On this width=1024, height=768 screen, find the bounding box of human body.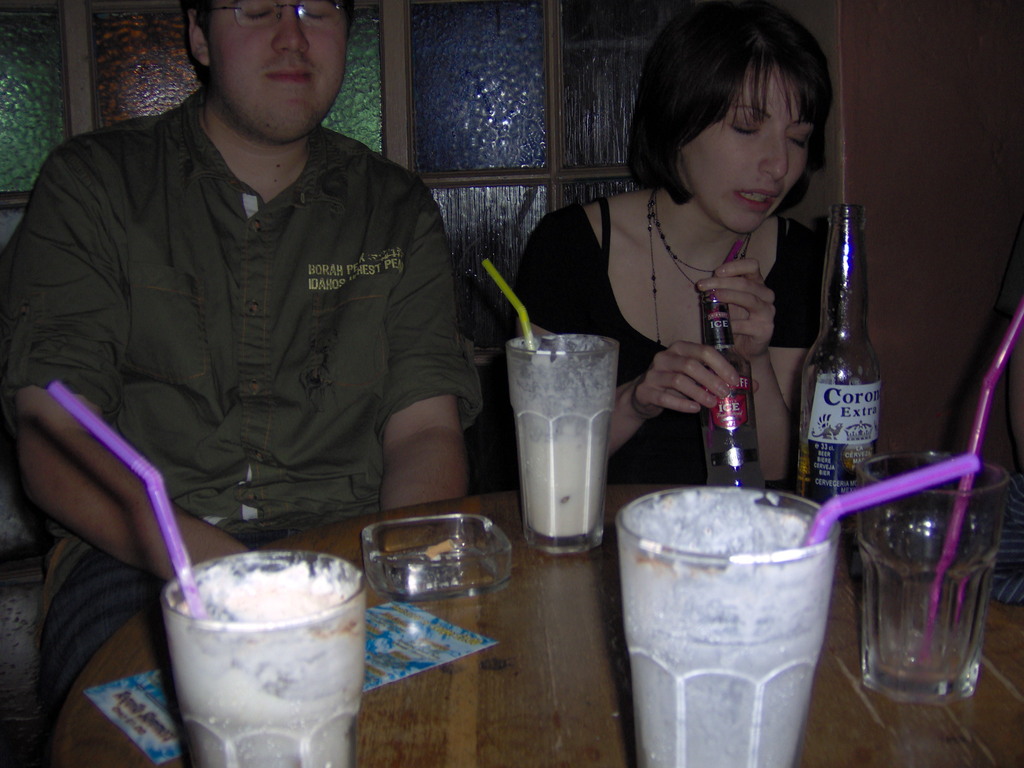
Bounding box: {"left": 518, "top": 38, "right": 854, "bottom": 501}.
